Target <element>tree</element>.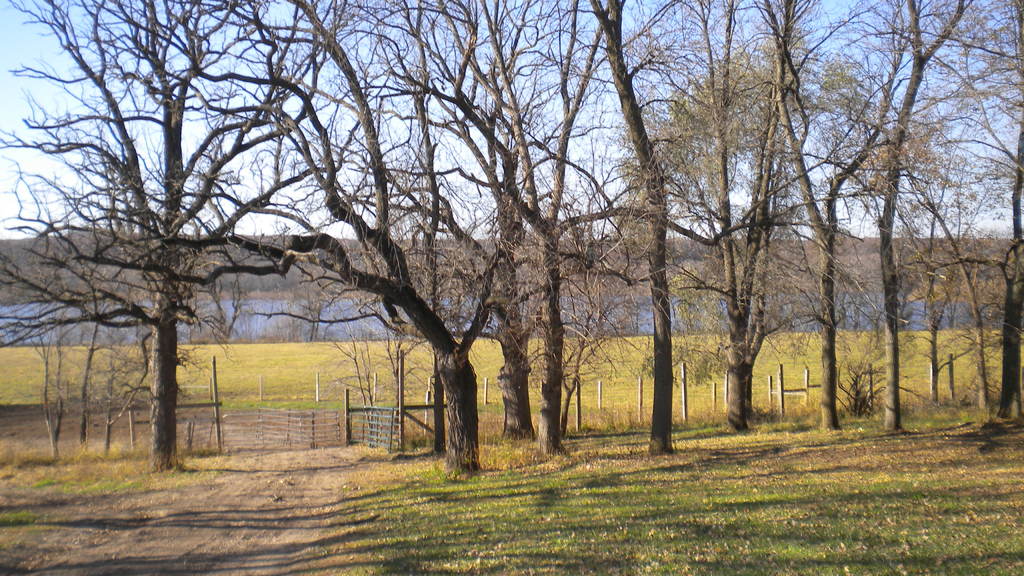
Target region: [831,8,1022,439].
